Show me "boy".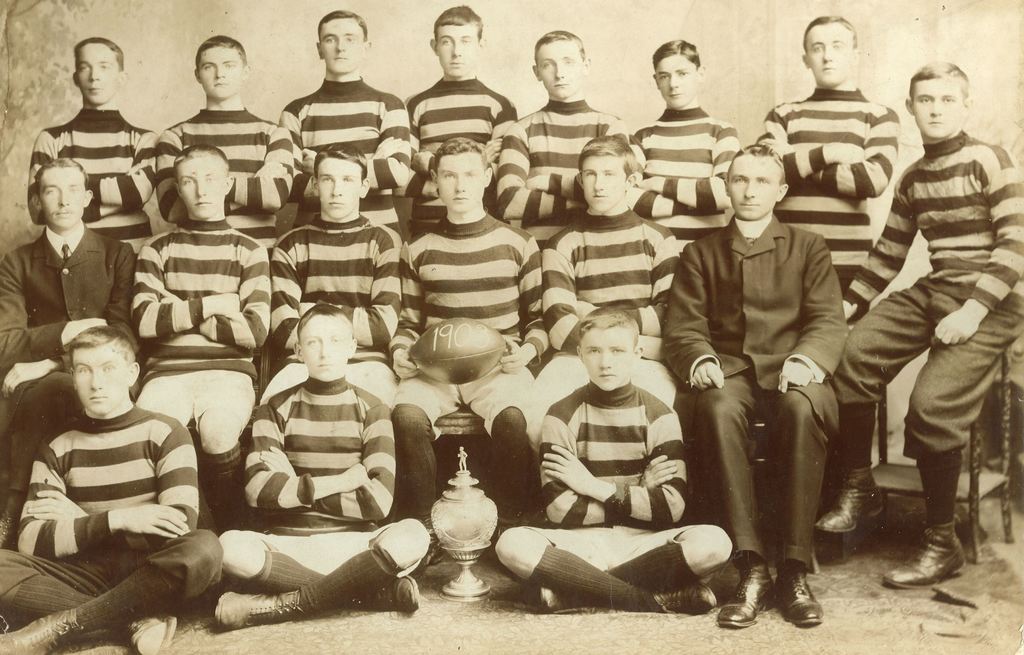
"boy" is here: x1=0 y1=322 x2=223 y2=654.
